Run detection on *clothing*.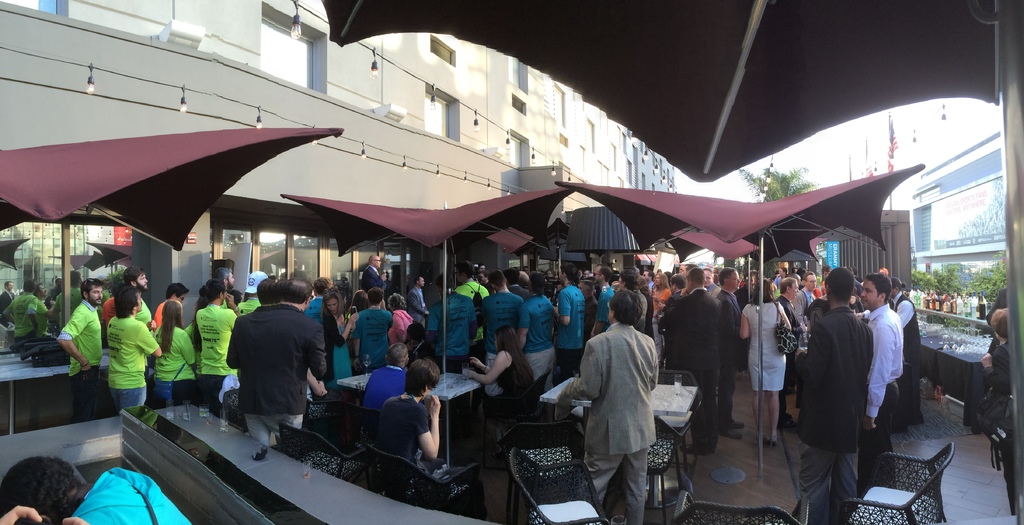
Result: <region>454, 280, 488, 345</region>.
